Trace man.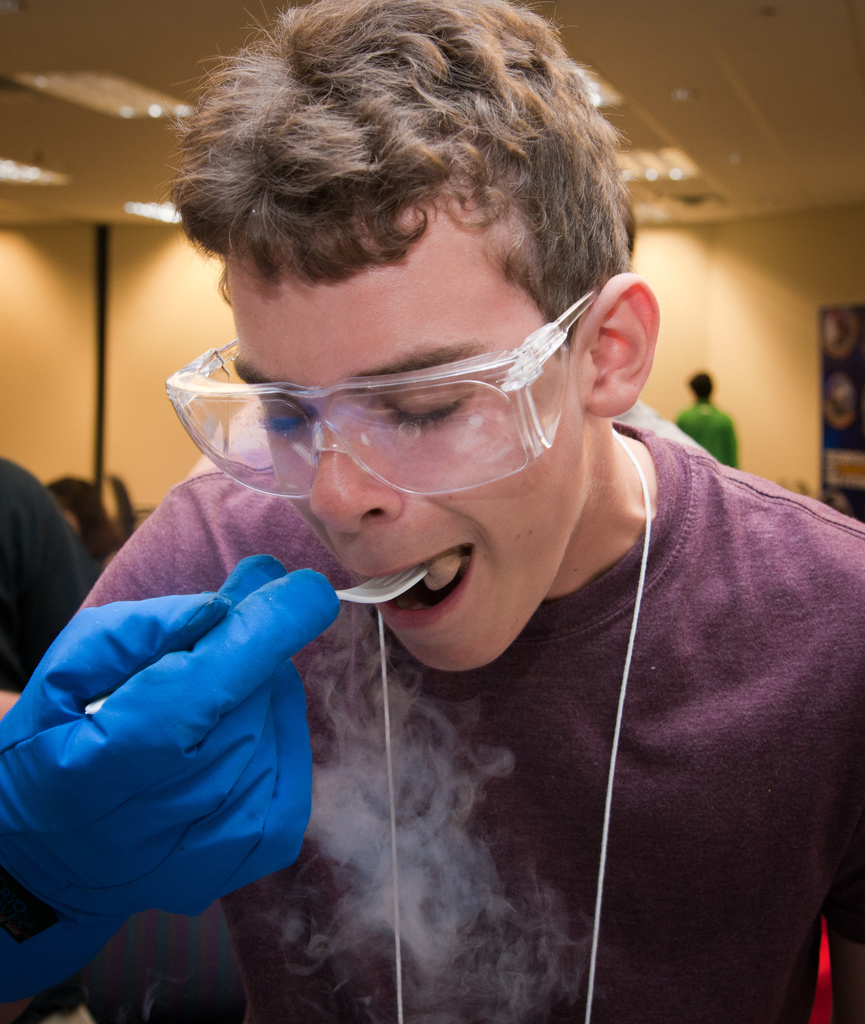
Traced to <box>678,370,745,473</box>.
